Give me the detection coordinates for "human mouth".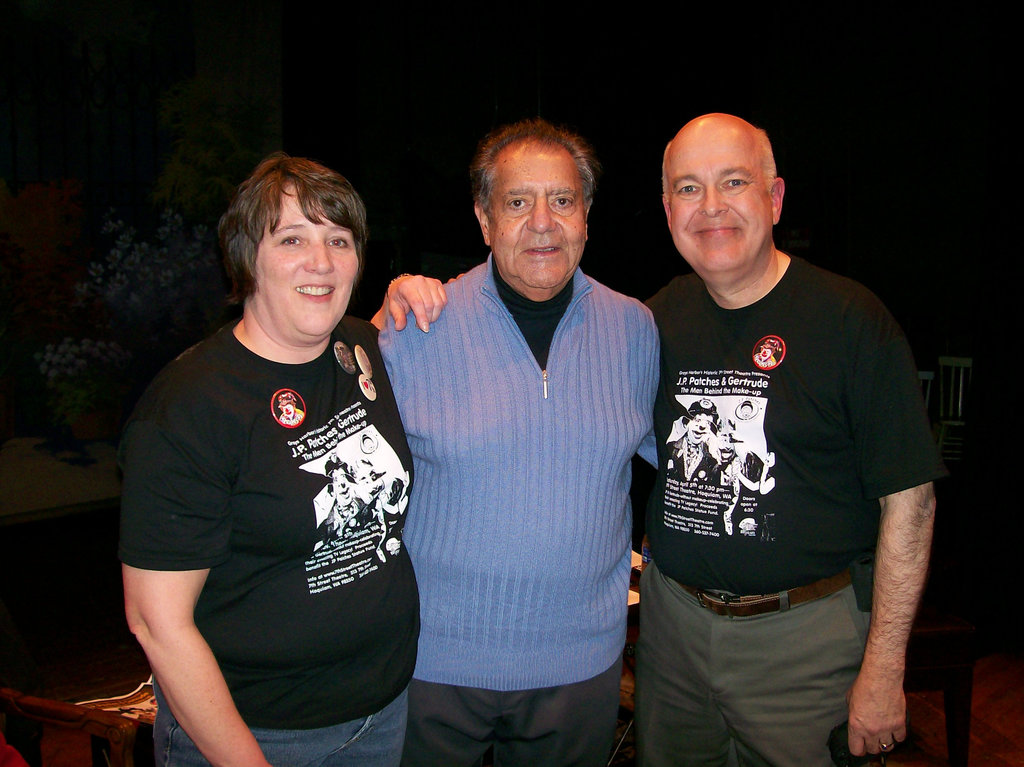
bbox=[524, 244, 563, 259].
